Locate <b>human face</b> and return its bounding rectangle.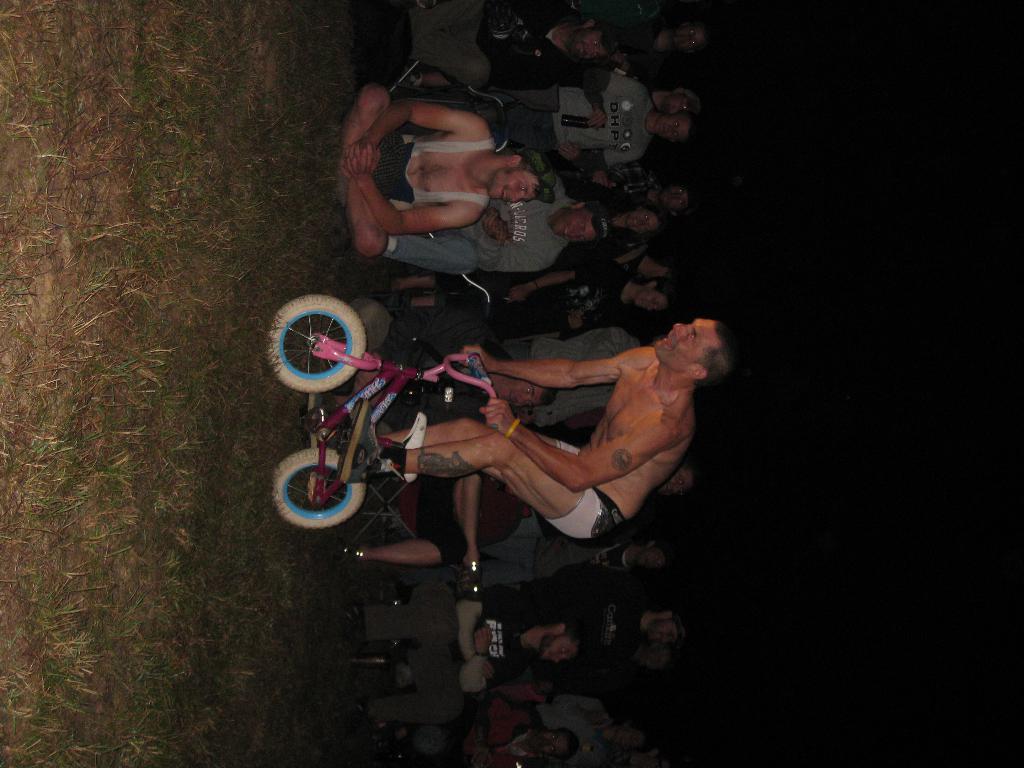
(x1=664, y1=93, x2=692, y2=114).
